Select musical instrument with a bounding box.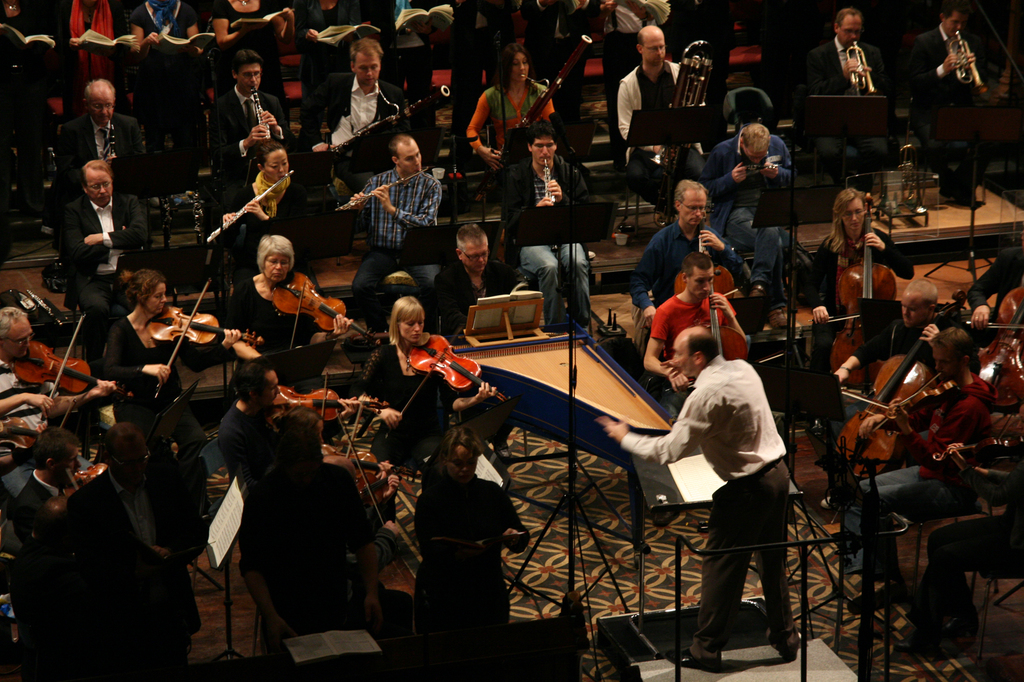
region(317, 417, 429, 548).
